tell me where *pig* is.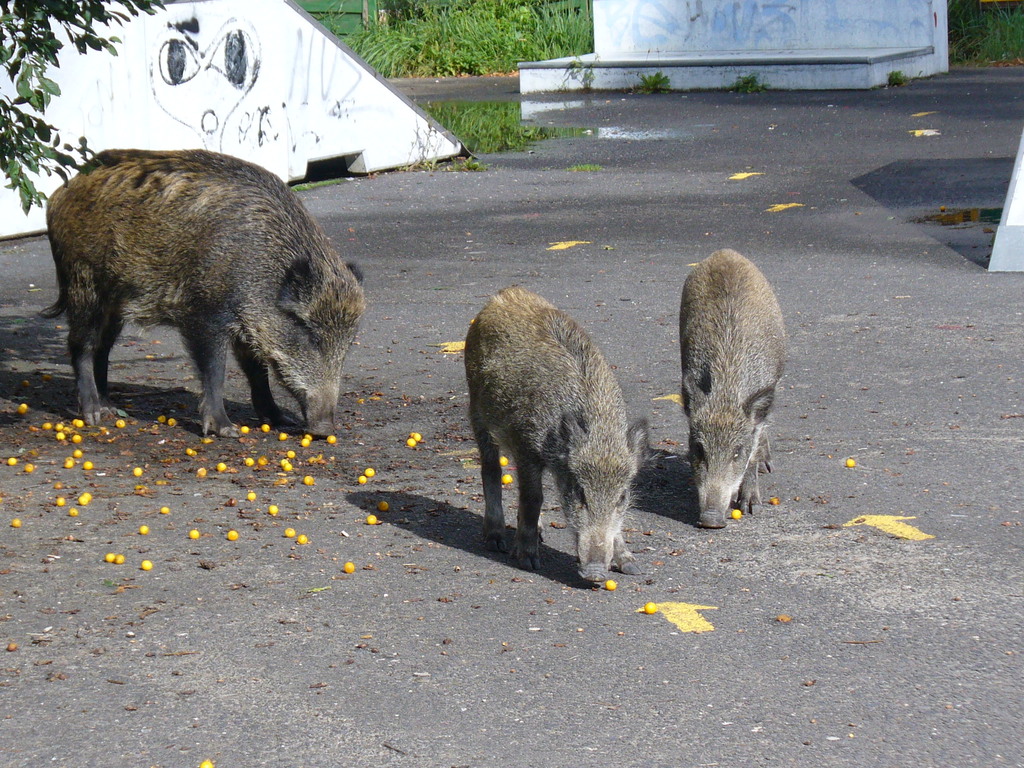
*pig* is at select_region(31, 148, 365, 439).
